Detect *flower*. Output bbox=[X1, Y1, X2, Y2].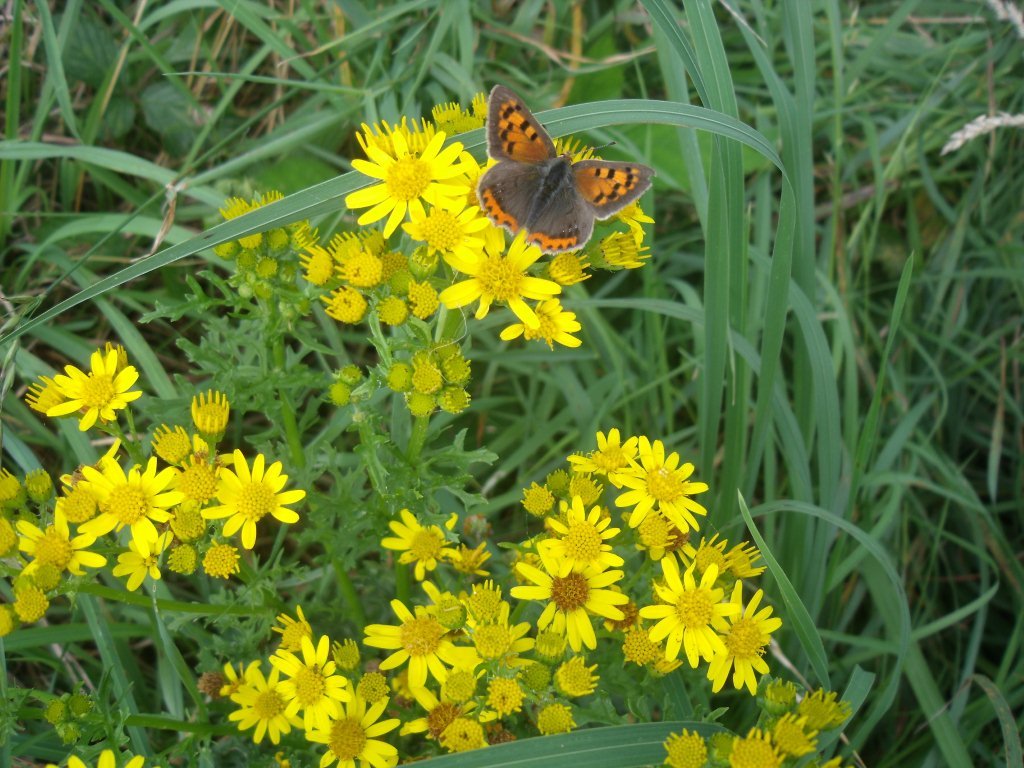
bbox=[125, 545, 171, 581].
